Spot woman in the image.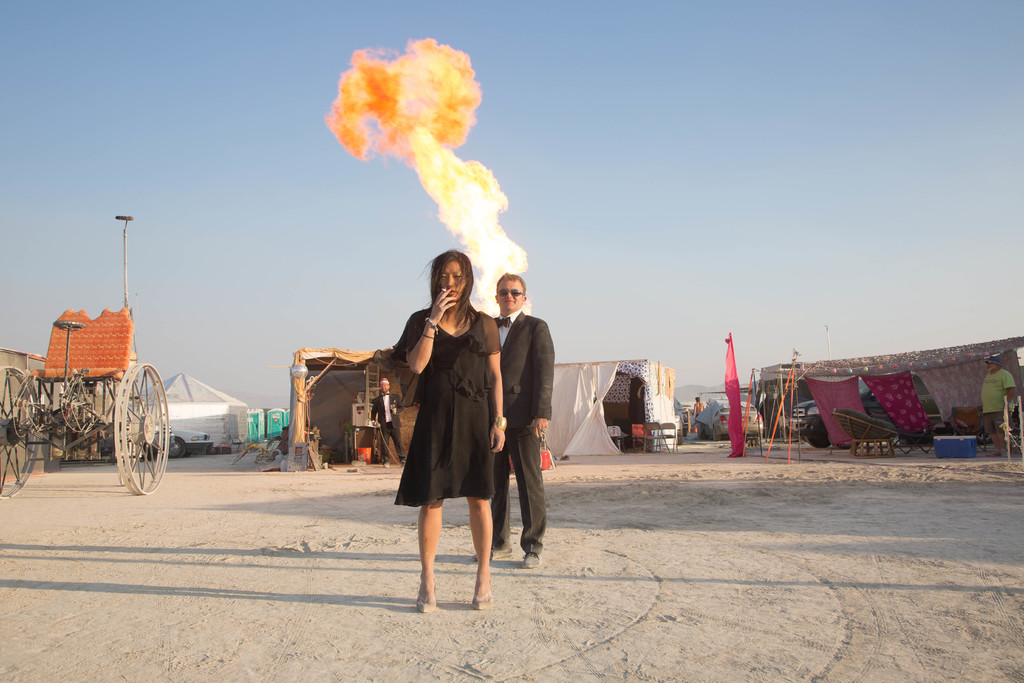
woman found at <box>385,264,517,589</box>.
